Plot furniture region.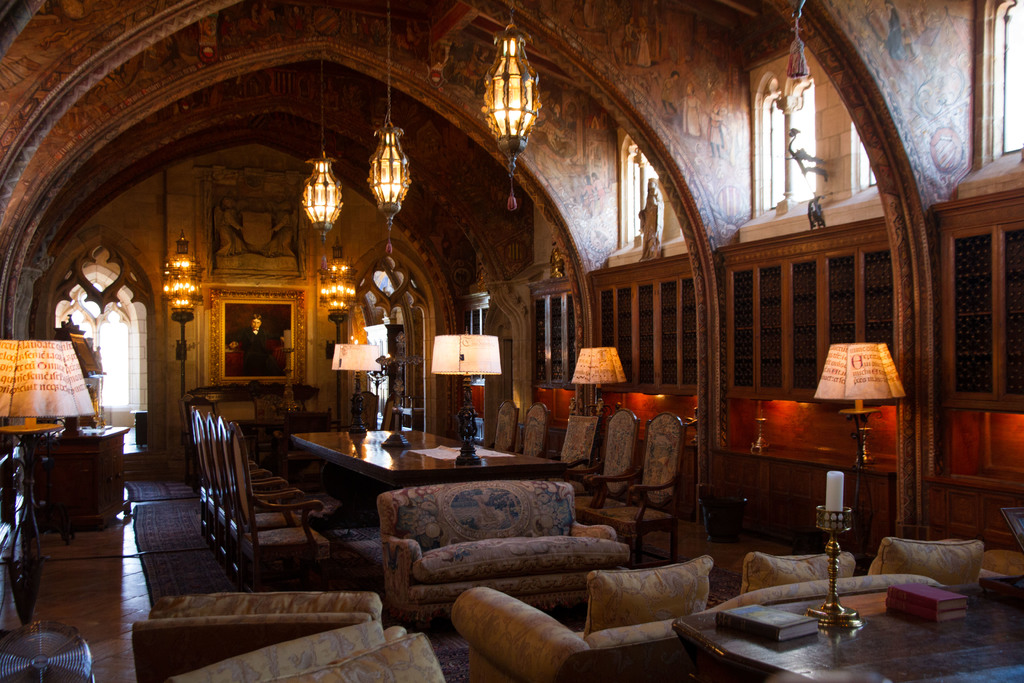
Plotted at x1=448 y1=525 x2=1013 y2=682.
